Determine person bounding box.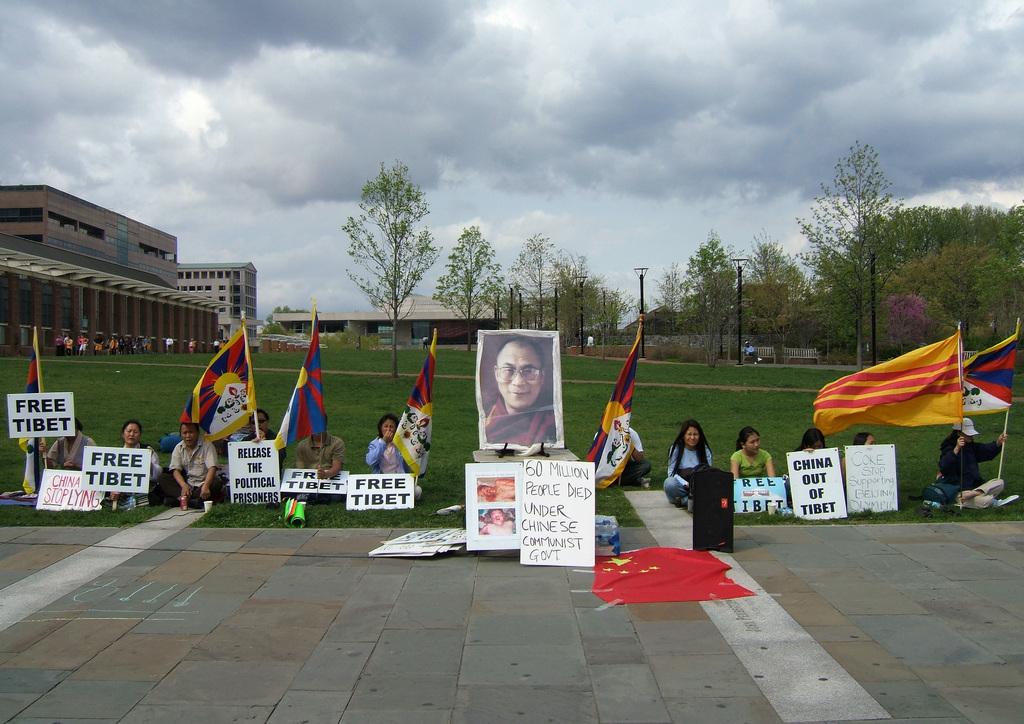
Determined: <region>118, 337, 126, 355</region>.
